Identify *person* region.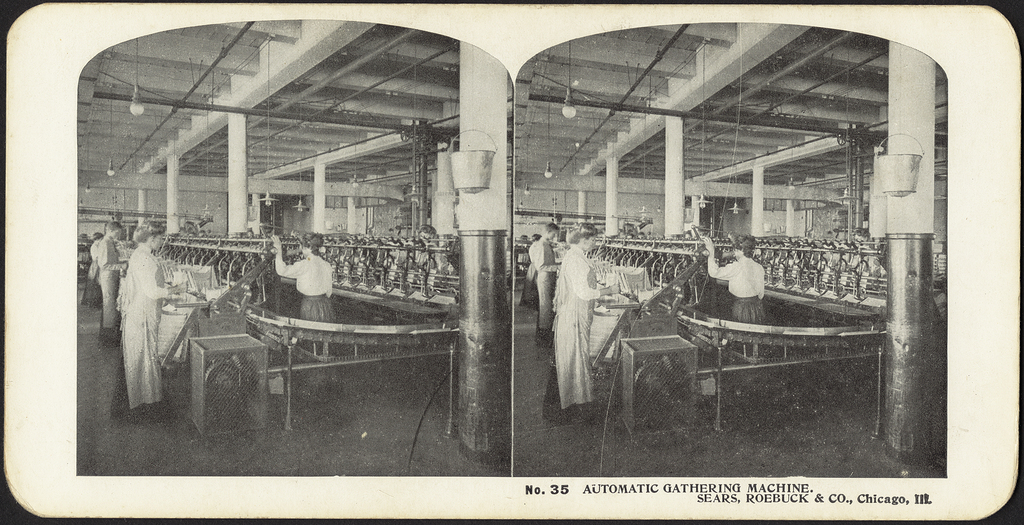
Region: bbox=[521, 222, 559, 355].
